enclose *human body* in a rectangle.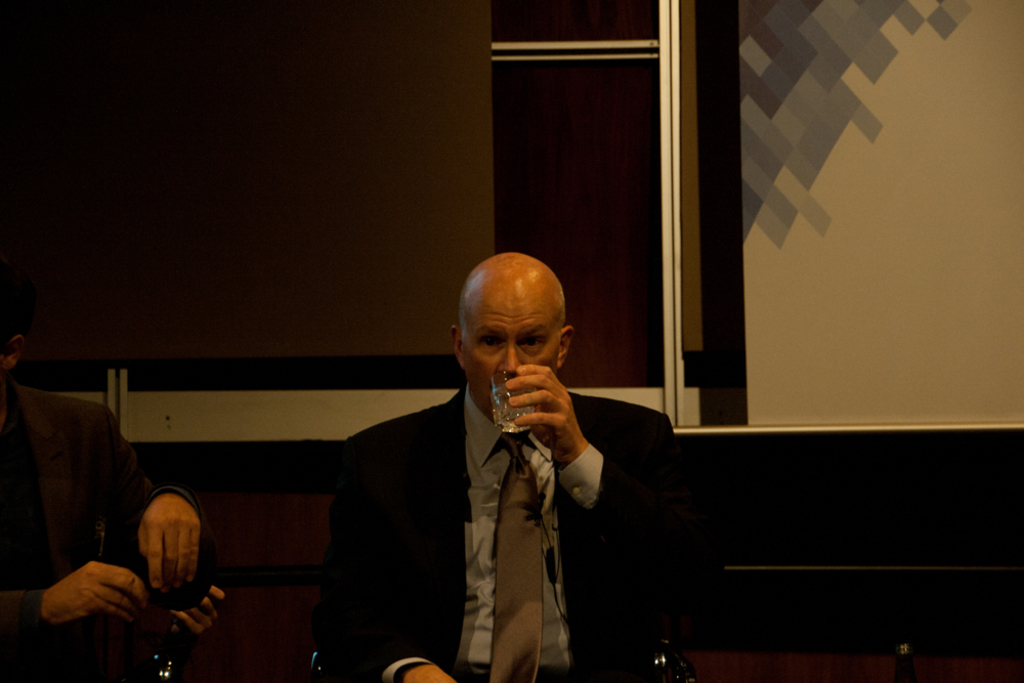
[left=322, top=259, right=623, bottom=682].
